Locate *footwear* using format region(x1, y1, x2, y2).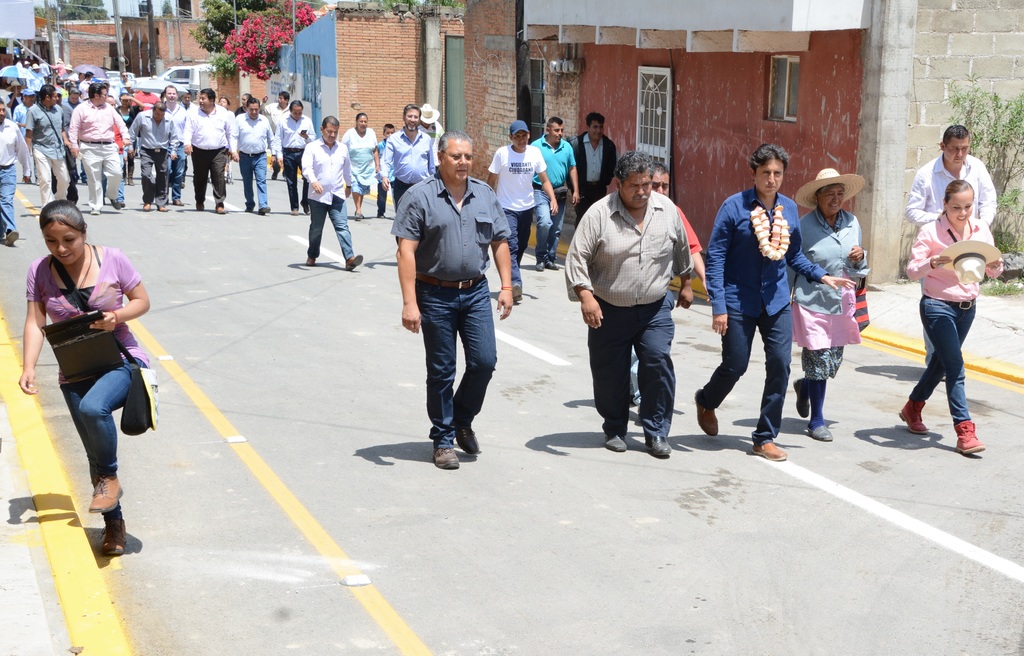
region(752, 442, 788, 461).
